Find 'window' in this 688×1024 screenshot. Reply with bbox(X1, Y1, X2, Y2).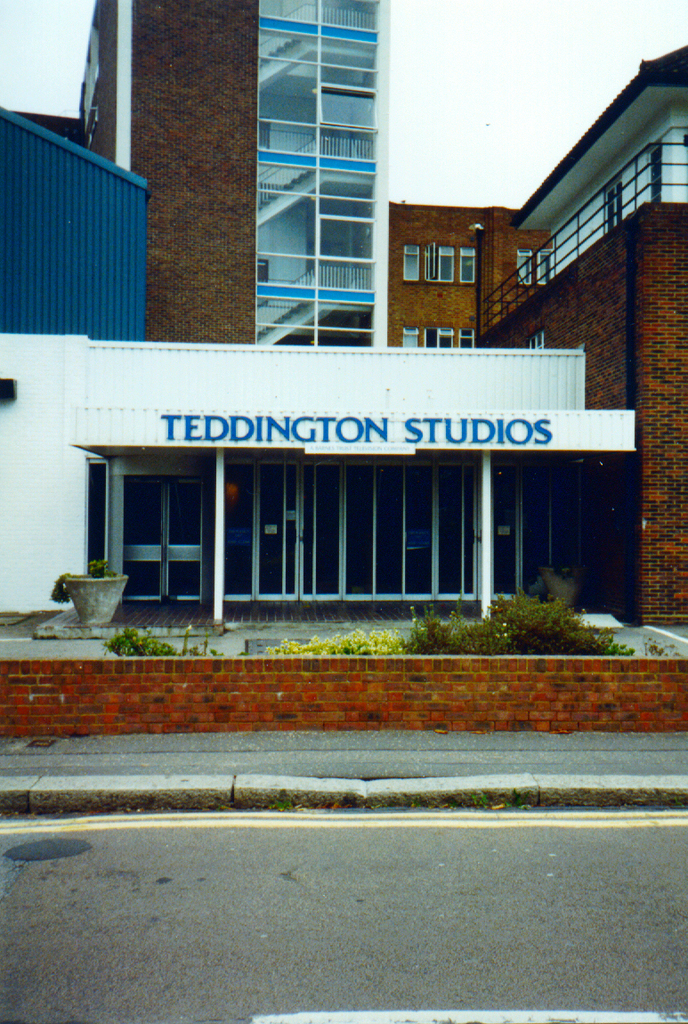
bbox(460, 247, 478, 283).
